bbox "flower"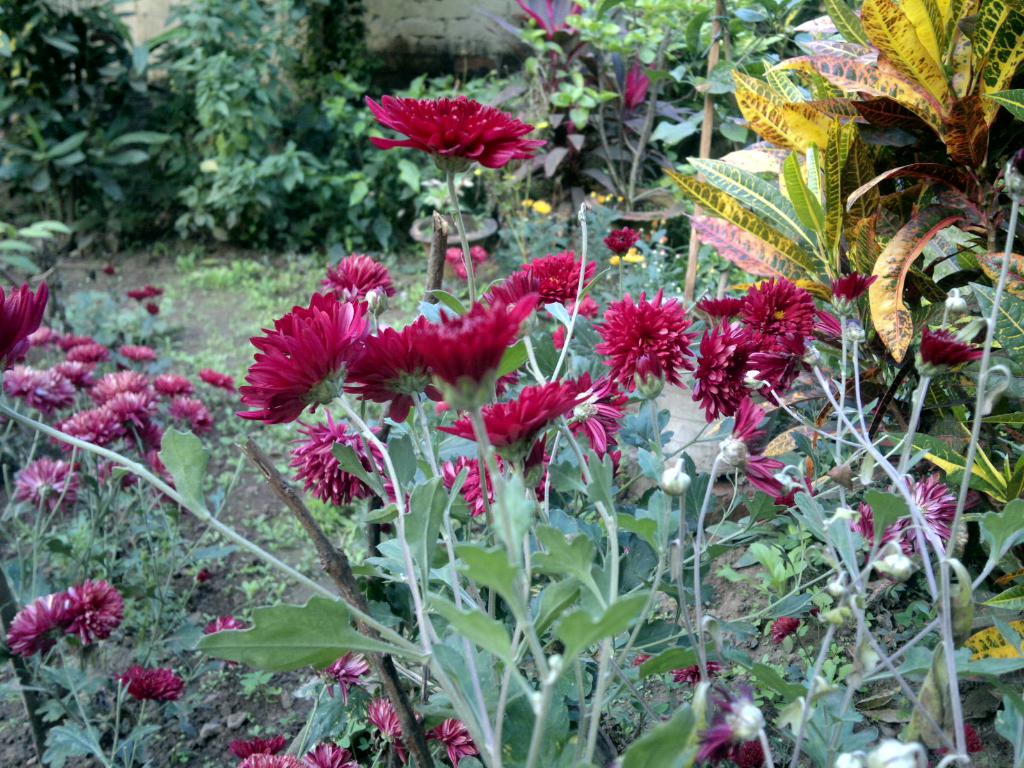
[902,467,960,541]
